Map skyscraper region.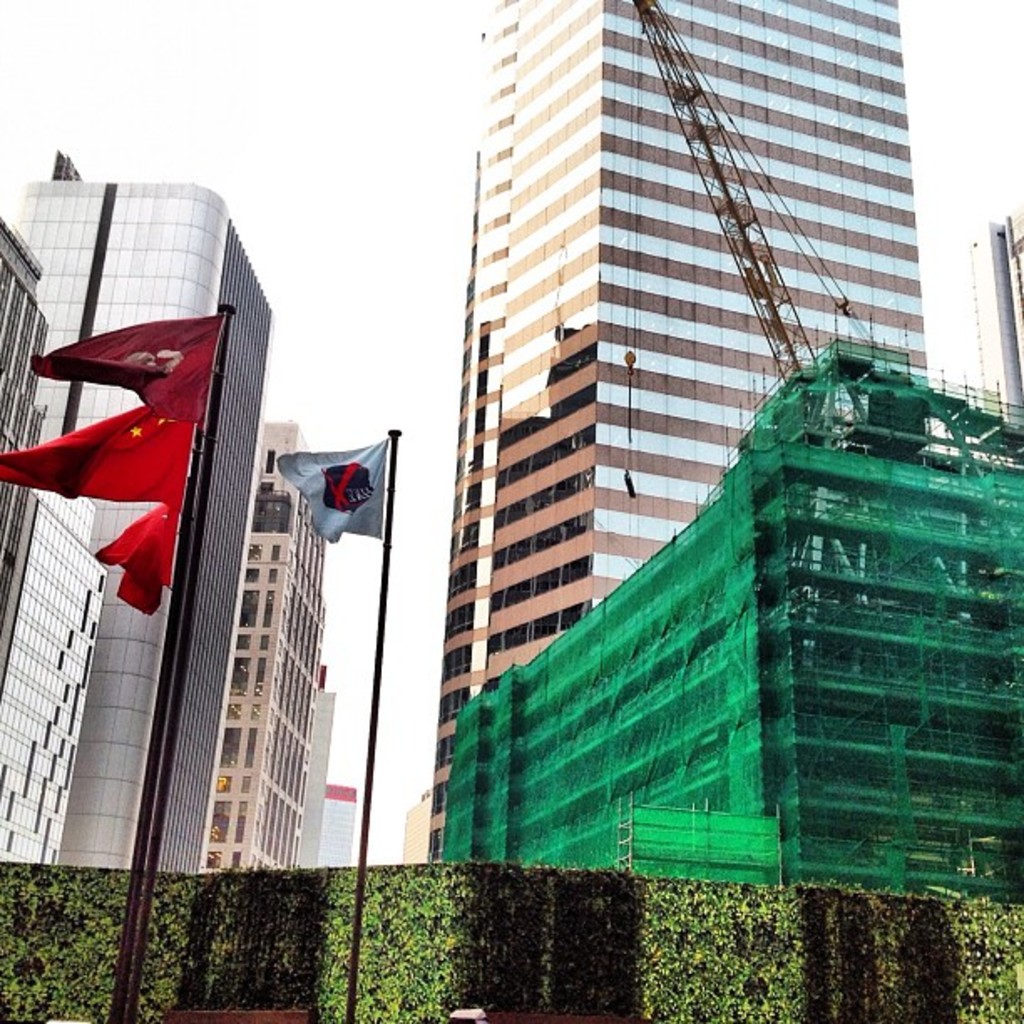
Mapped to {"left": 0, "top": 239, "right": 64, "bottom": 591}.
